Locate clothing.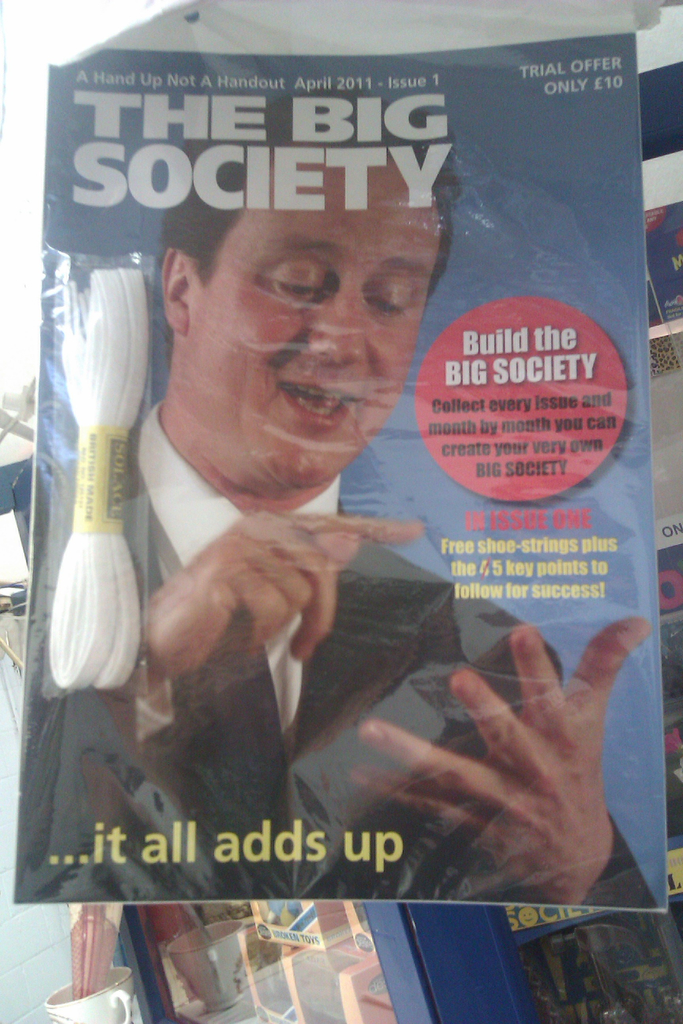
Bounding box: BBox(15, 401, 657, 903).
